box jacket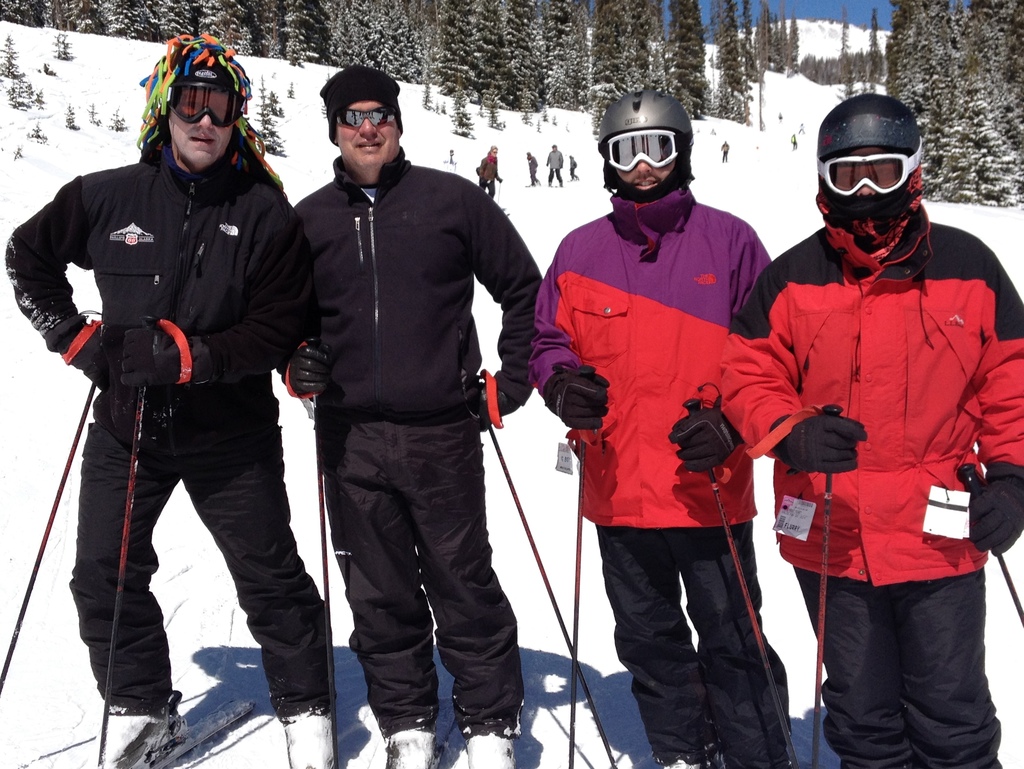
[530, 182, 773, 530]
